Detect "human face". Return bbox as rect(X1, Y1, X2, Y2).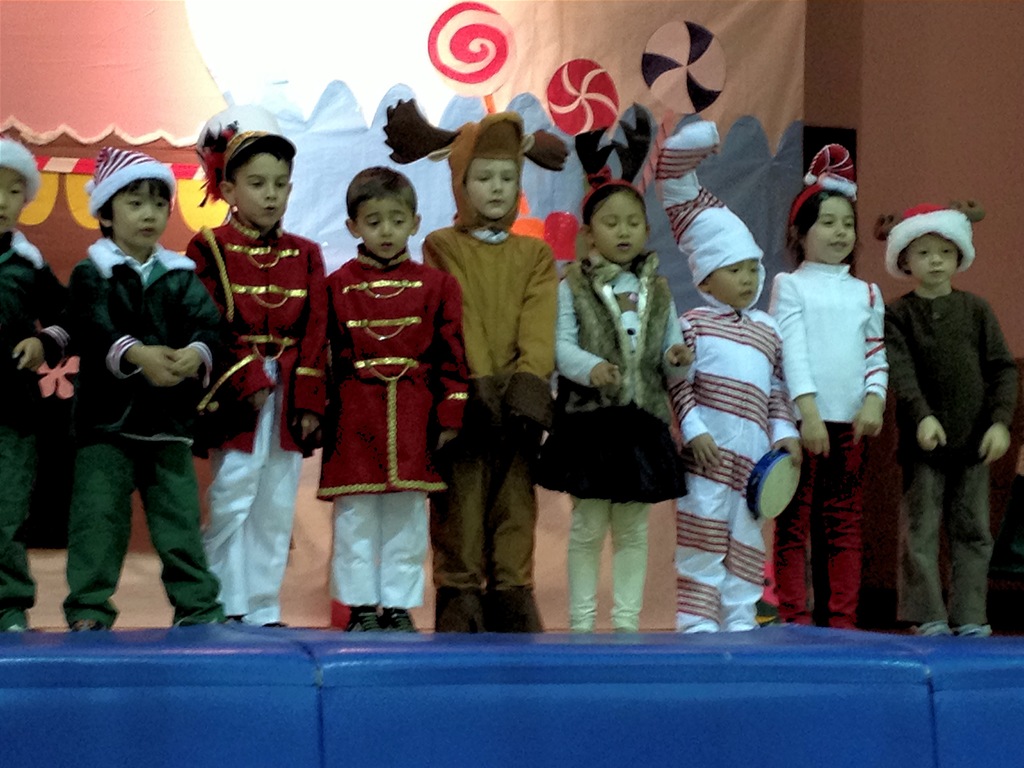
rect(363, 196, 410, 257).
